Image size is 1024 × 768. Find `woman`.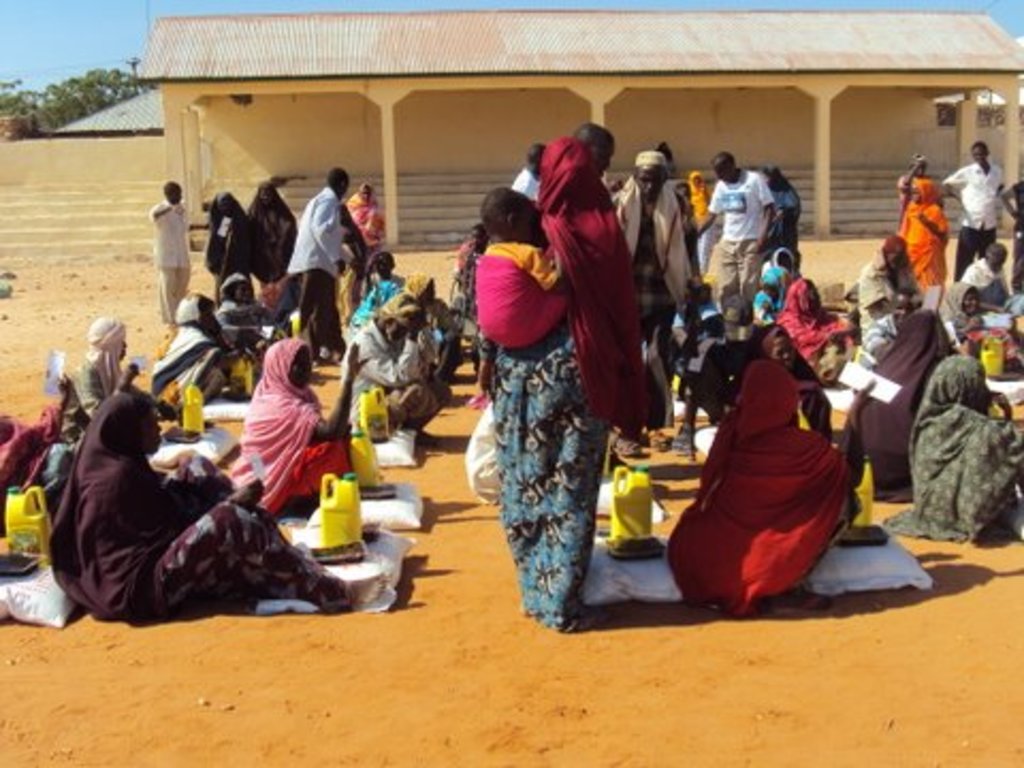
[461,124,657,629].
